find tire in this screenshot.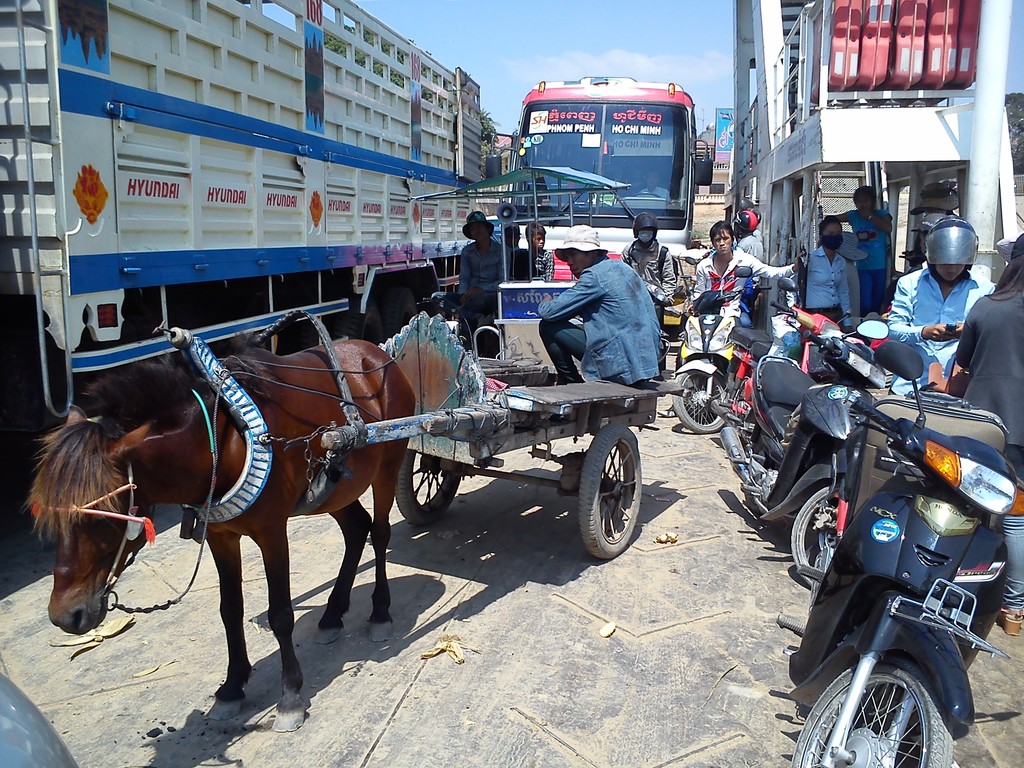
The bounding box for tire is <box>788,482,840,588</box>.
